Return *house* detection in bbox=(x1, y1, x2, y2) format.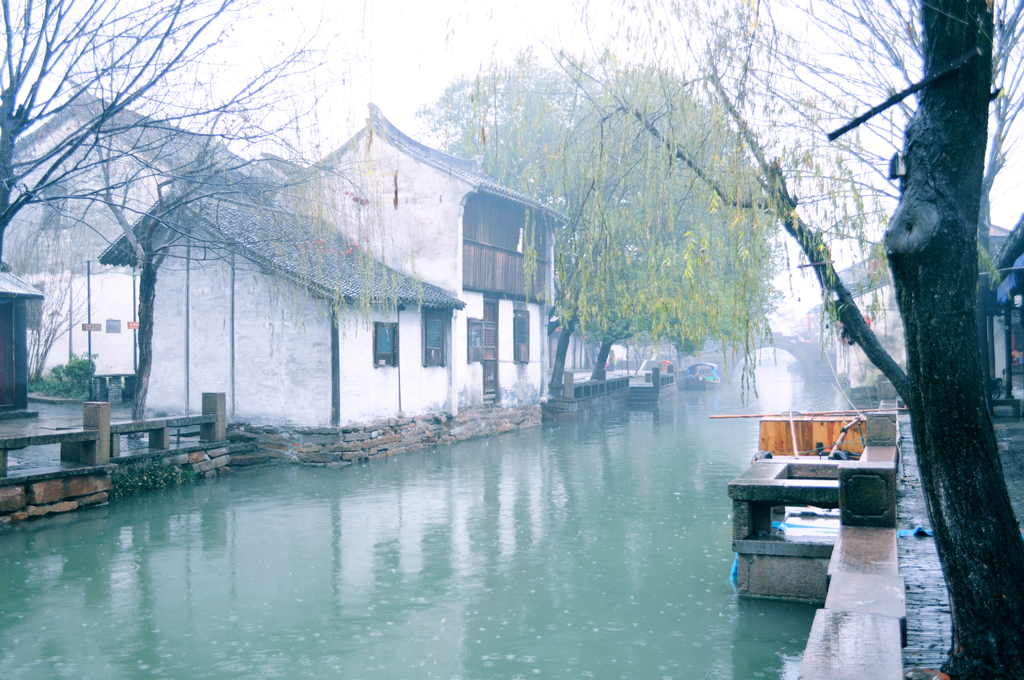
bbox=(271, 110, 584, 432).
